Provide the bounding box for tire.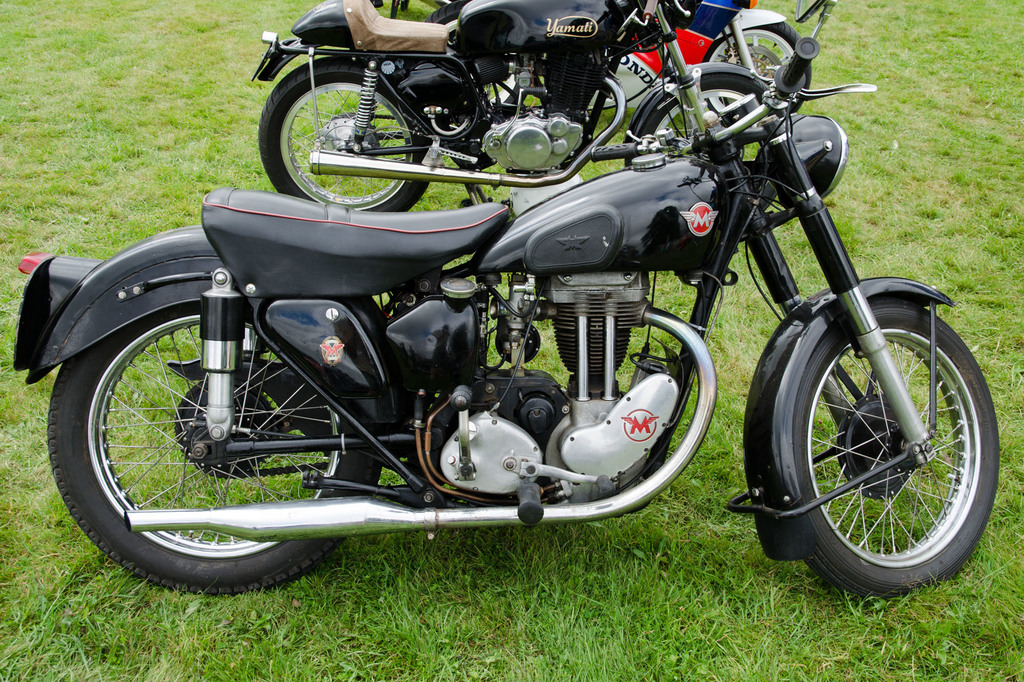
[left=427, top=3, right=531, bottom=116].
